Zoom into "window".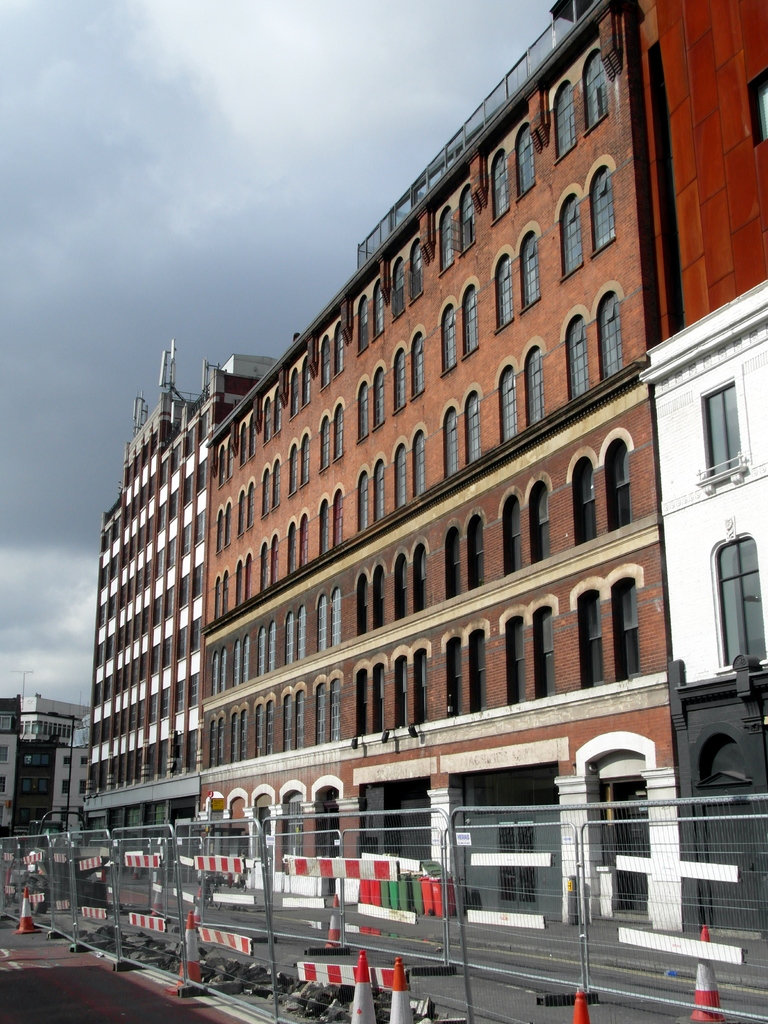
Zoom target: rect(358, 381, 374, 440).
